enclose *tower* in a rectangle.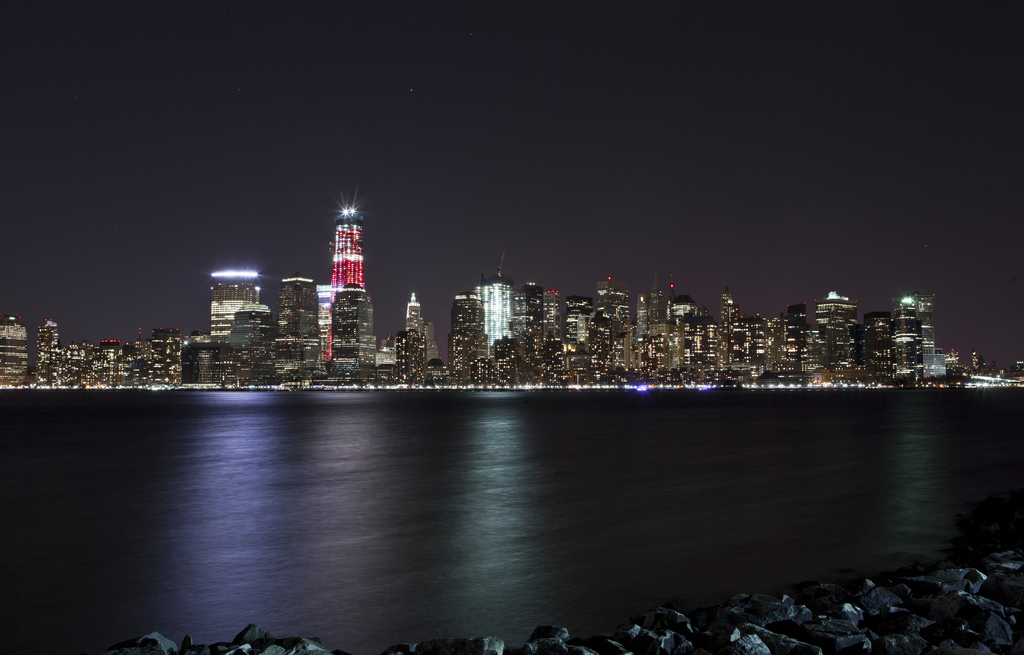
[x1=408, y1=293, x2=427, y2=330].
